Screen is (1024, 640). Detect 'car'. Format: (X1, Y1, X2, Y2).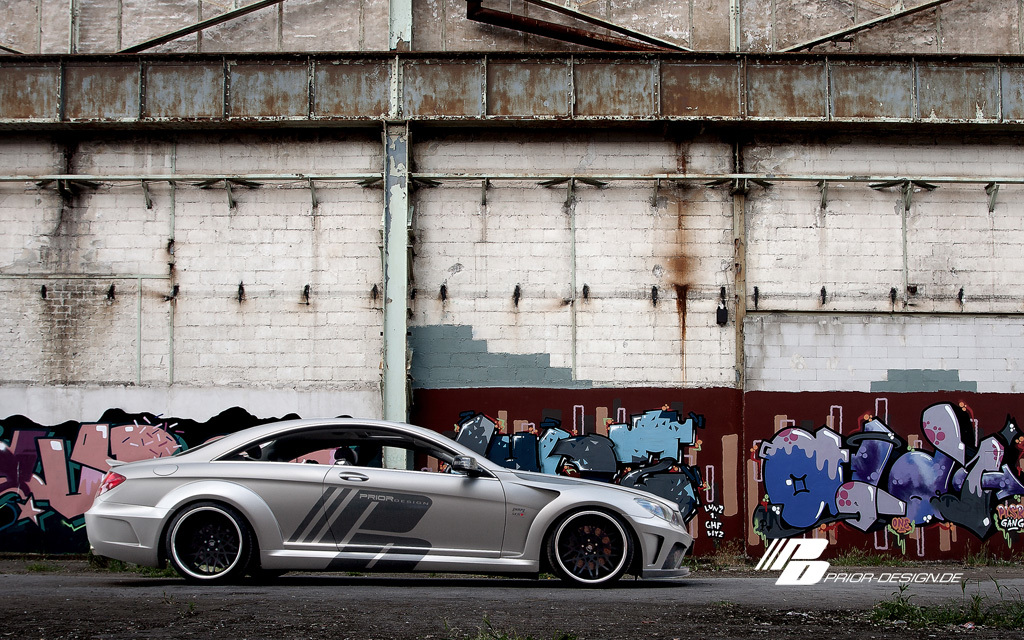
(94, 421, 717, 598).
